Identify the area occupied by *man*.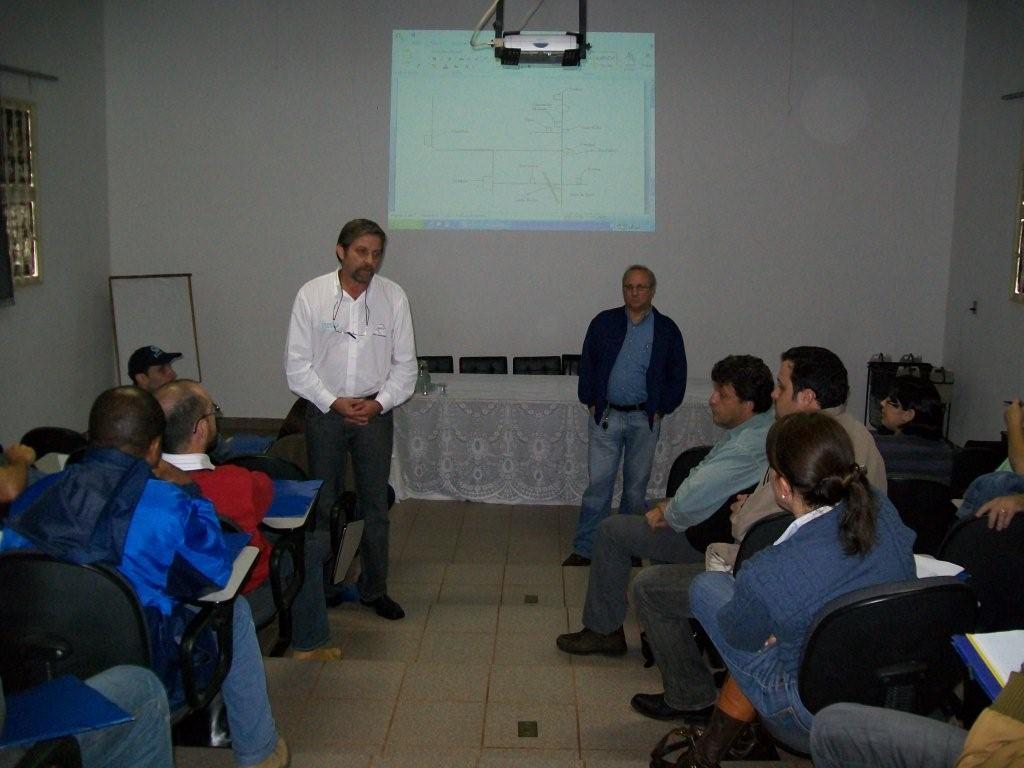
Area: crop(553, 352, 778, 663).
